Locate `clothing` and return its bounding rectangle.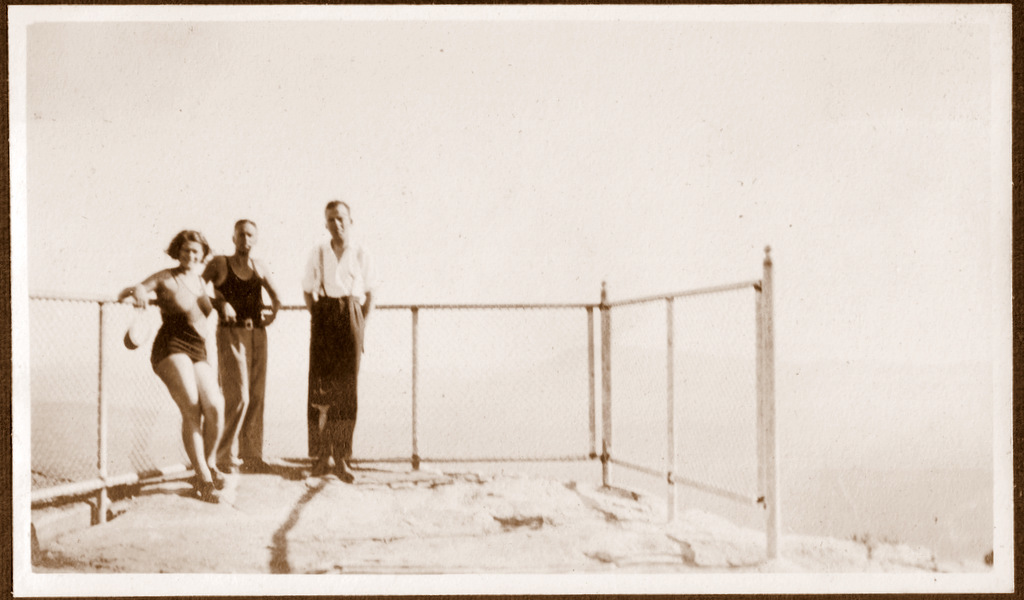
(147, 271, 213, 369).
